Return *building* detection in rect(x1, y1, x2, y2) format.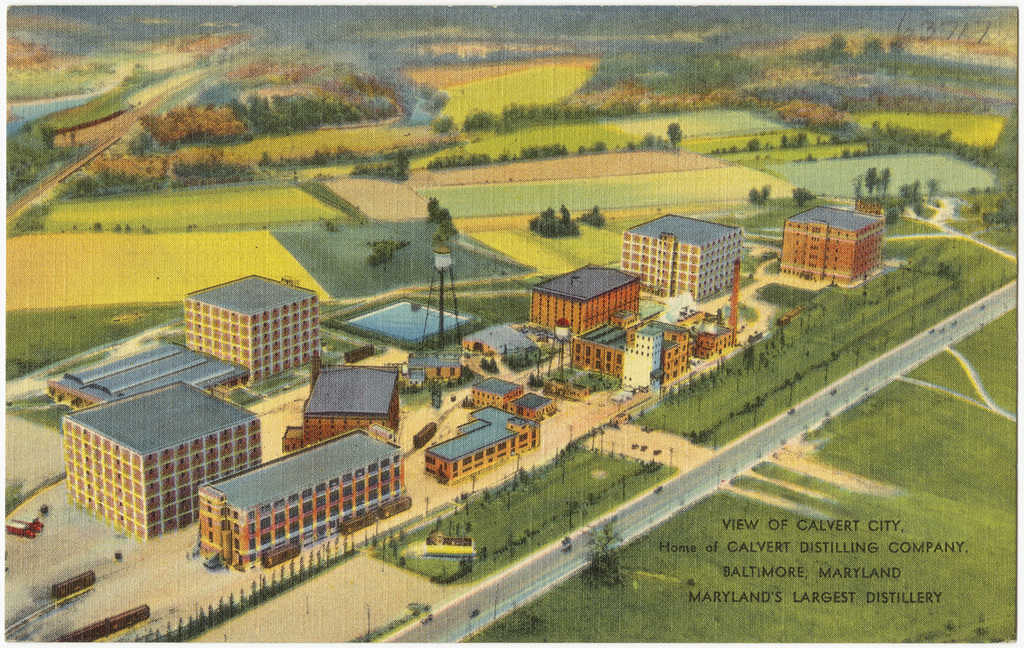
rect(188, 426, 410, 576).
